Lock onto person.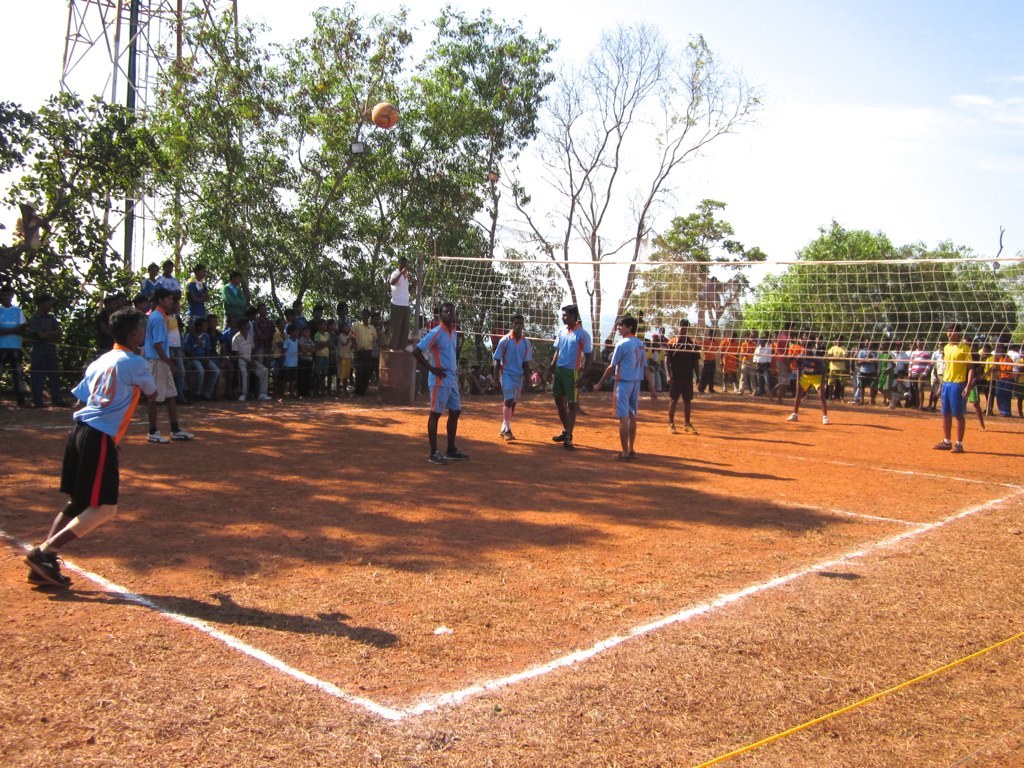
Locked: 459,358,475,391.
